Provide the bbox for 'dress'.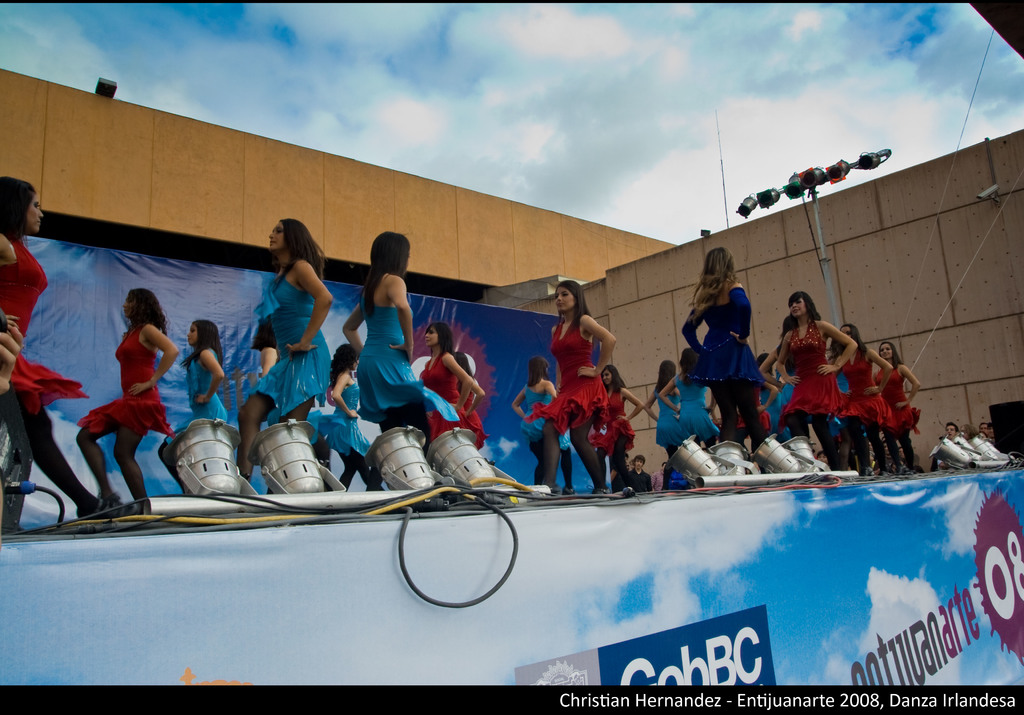
{"x1": 869, "y1": 366, "x2": 919, "y2": 446}.
